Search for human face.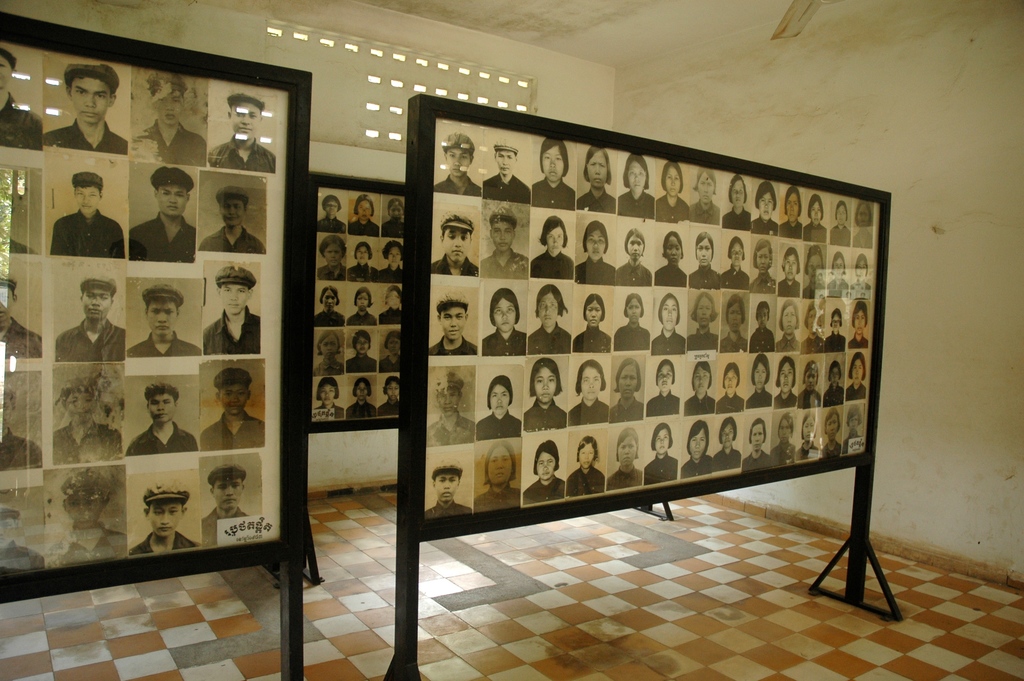
Found at select_region(729, 180, 745, 209).
